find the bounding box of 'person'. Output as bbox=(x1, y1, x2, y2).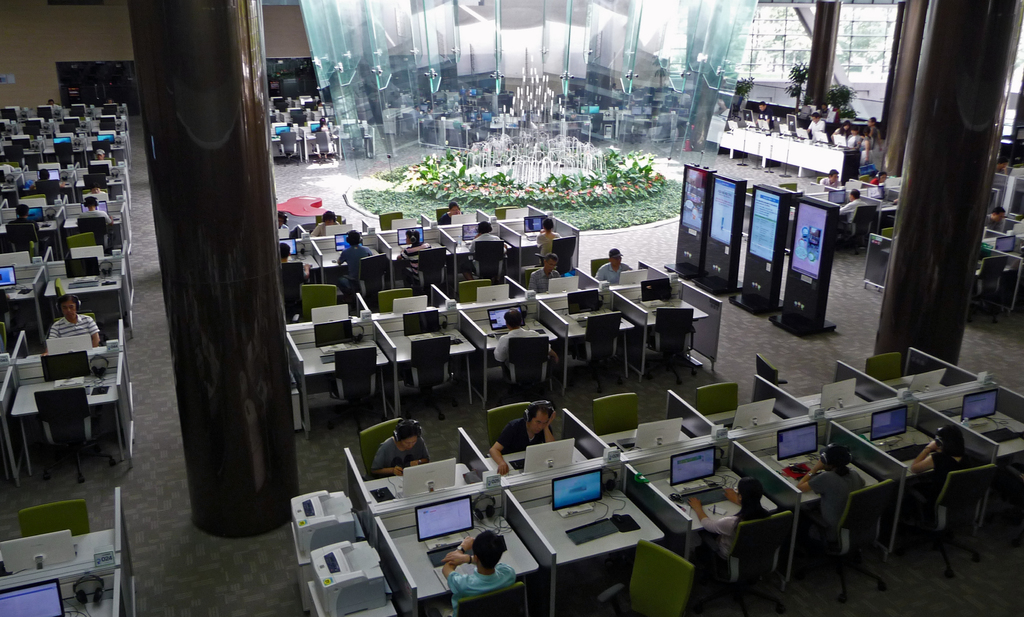
bbox=(483, 311, 557, 383).
